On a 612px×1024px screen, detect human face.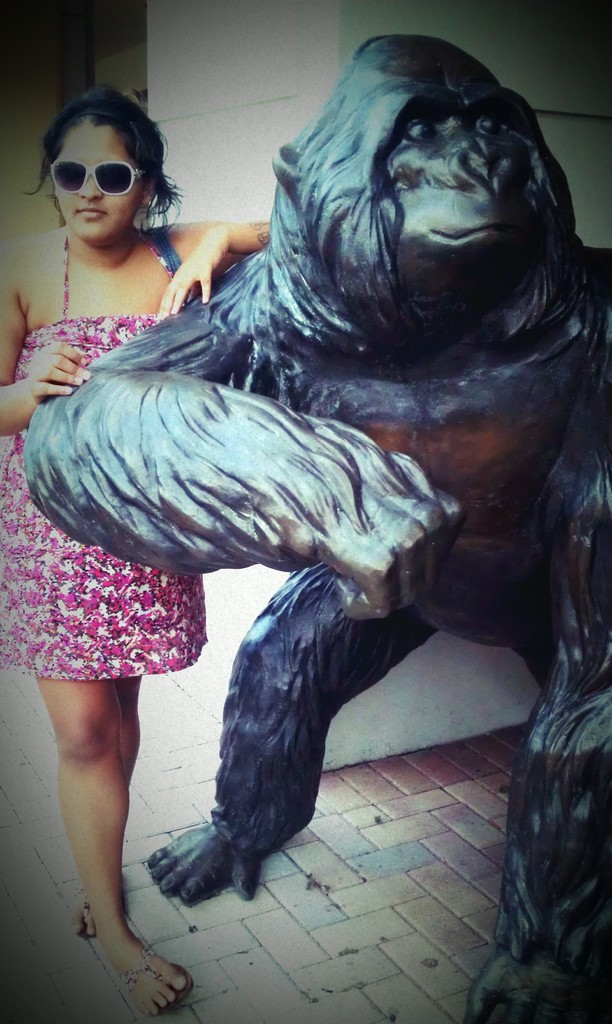
<region>55, 120, 138, 236</region>.
